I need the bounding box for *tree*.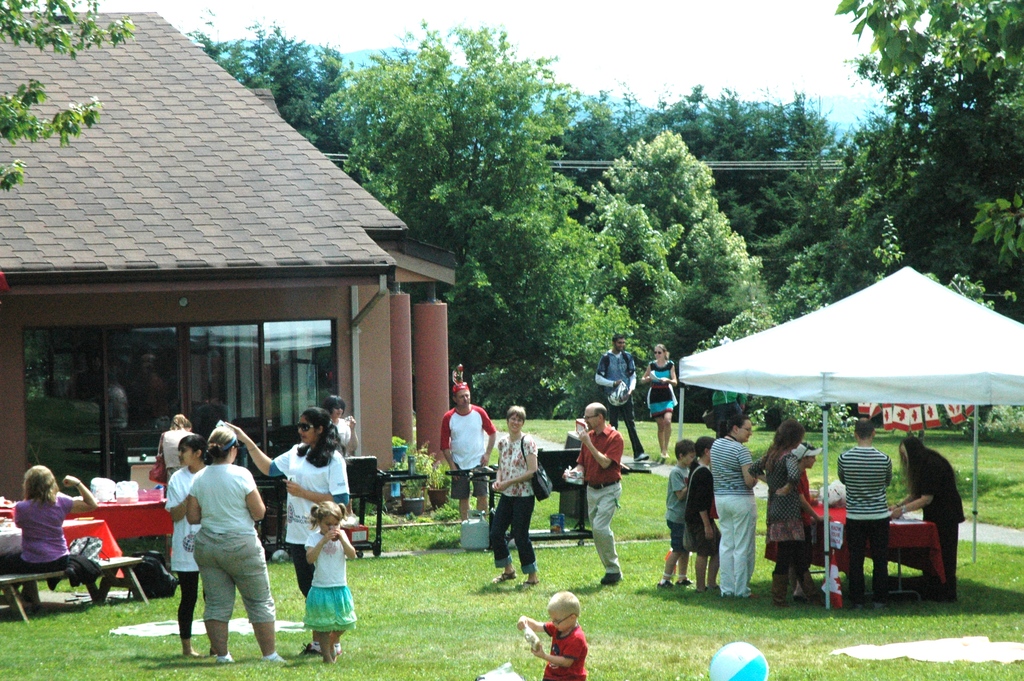
Here it is: bbox=(554, 85, 861, 162).
